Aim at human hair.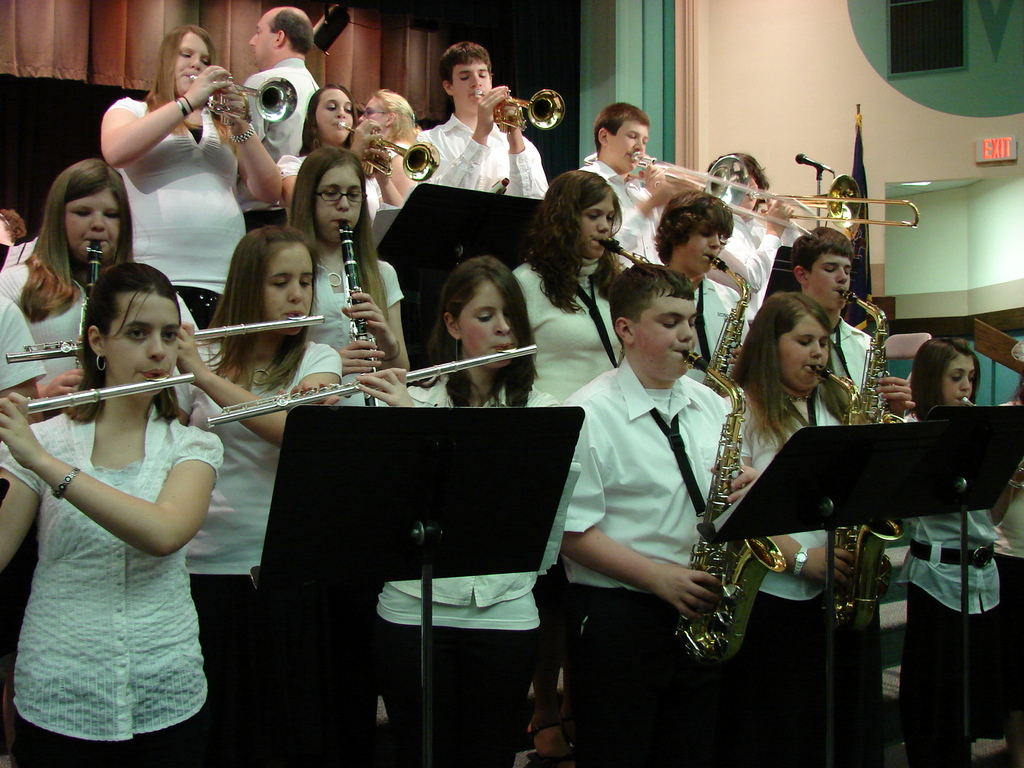
Aimed at <box>607,264,697,351</box>.
